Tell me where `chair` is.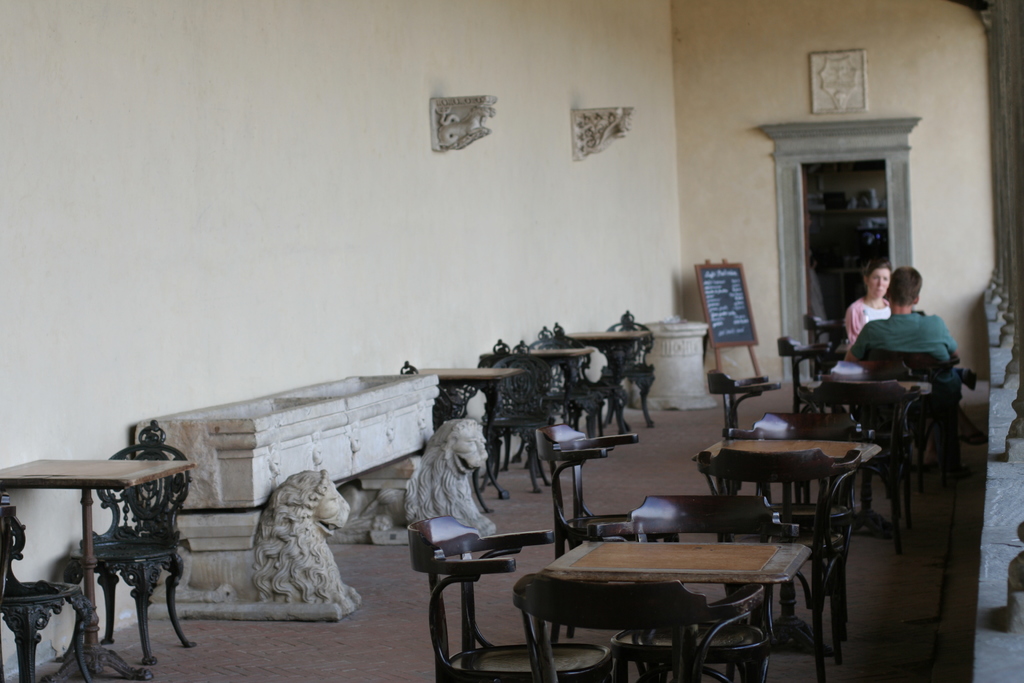
`chair` is at left=434, top=373, right=506, bottom=507.
